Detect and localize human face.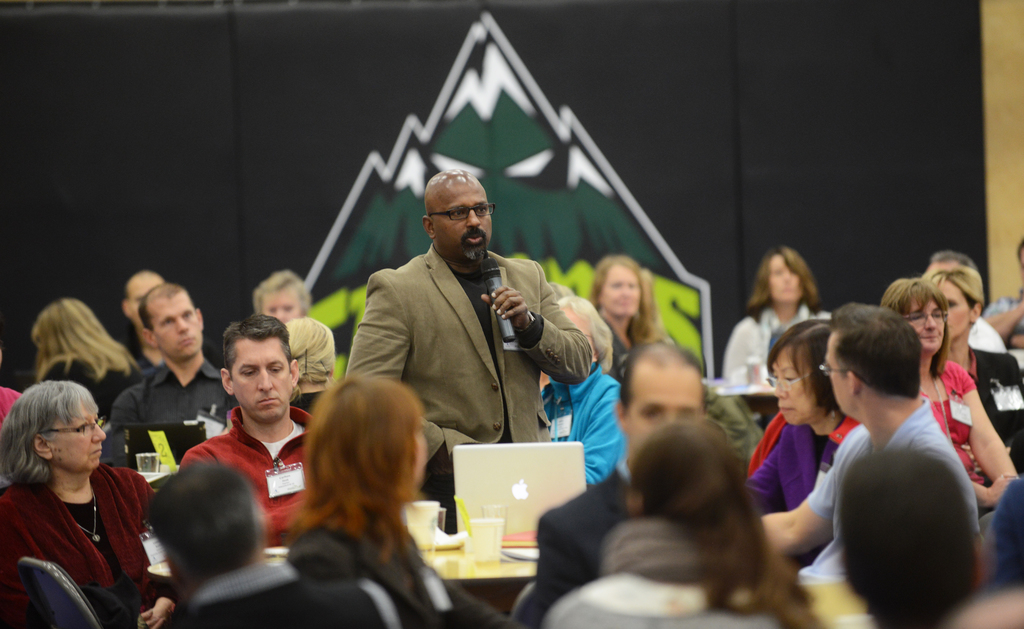
Localized at 626,361,703,453.
